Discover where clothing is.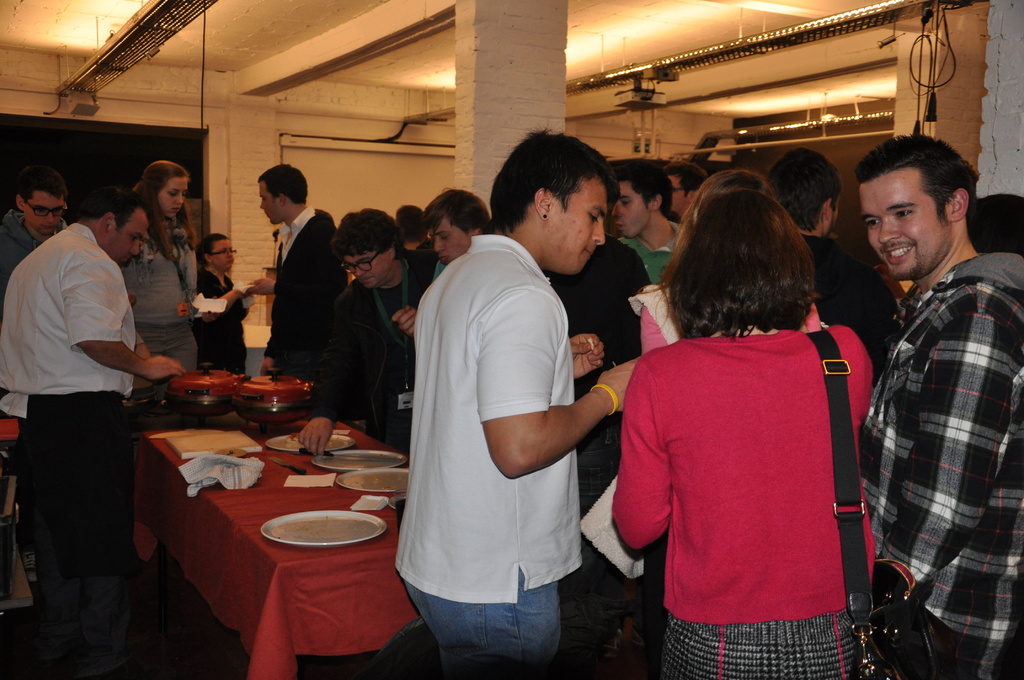
Discovered at box(309, 241, 445, 446).
